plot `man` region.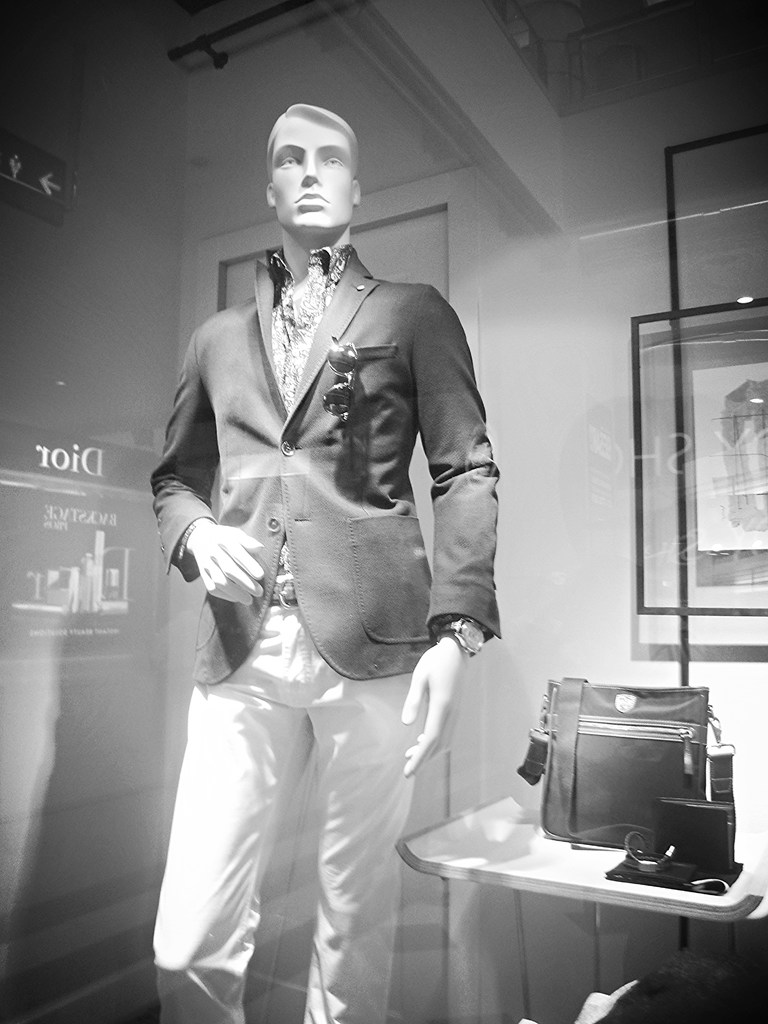
Plotted at 161,92,503,1009.
